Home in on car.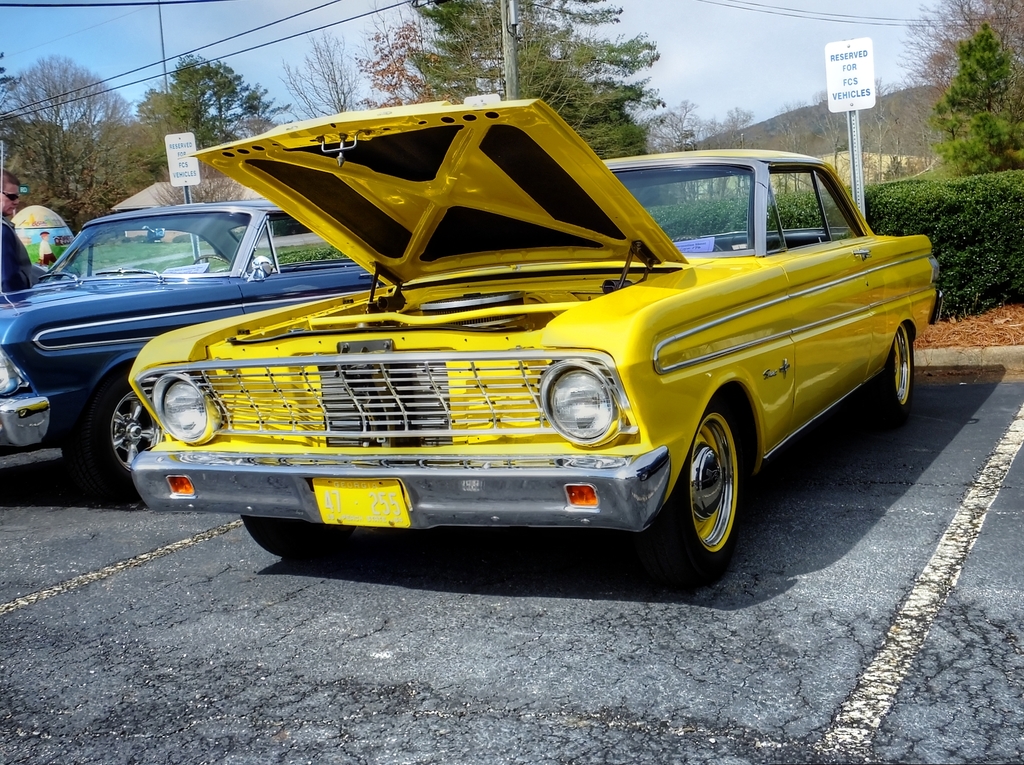
Homed in at pyautogui.locateOnScreen(0, 199, 380, 497).
